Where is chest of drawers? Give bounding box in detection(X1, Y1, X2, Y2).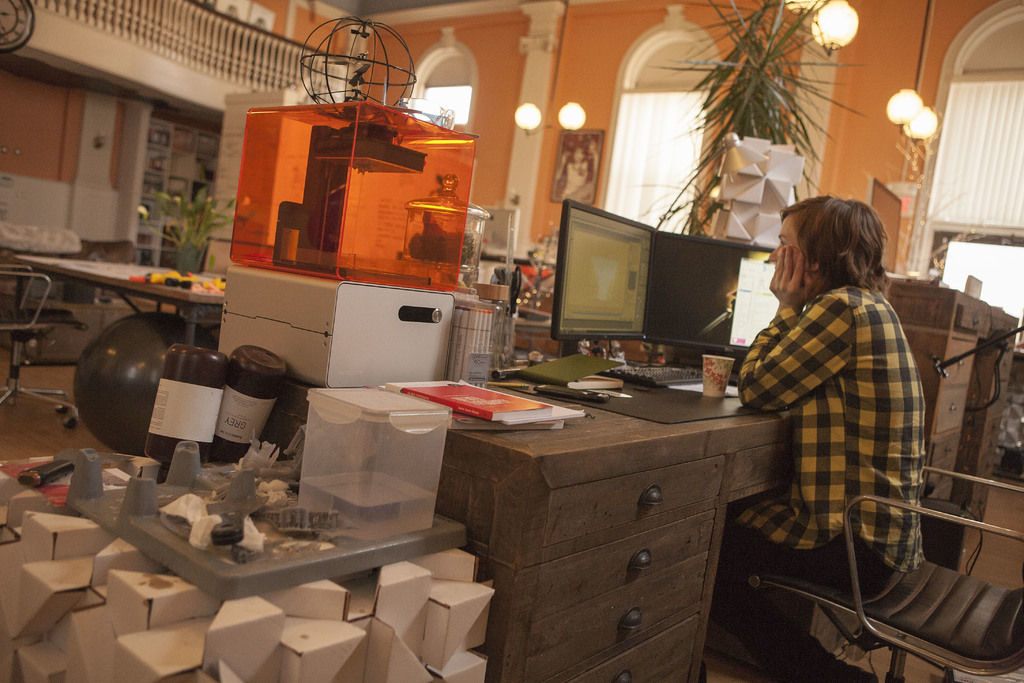
detection(884, 283, 1020, 523).
